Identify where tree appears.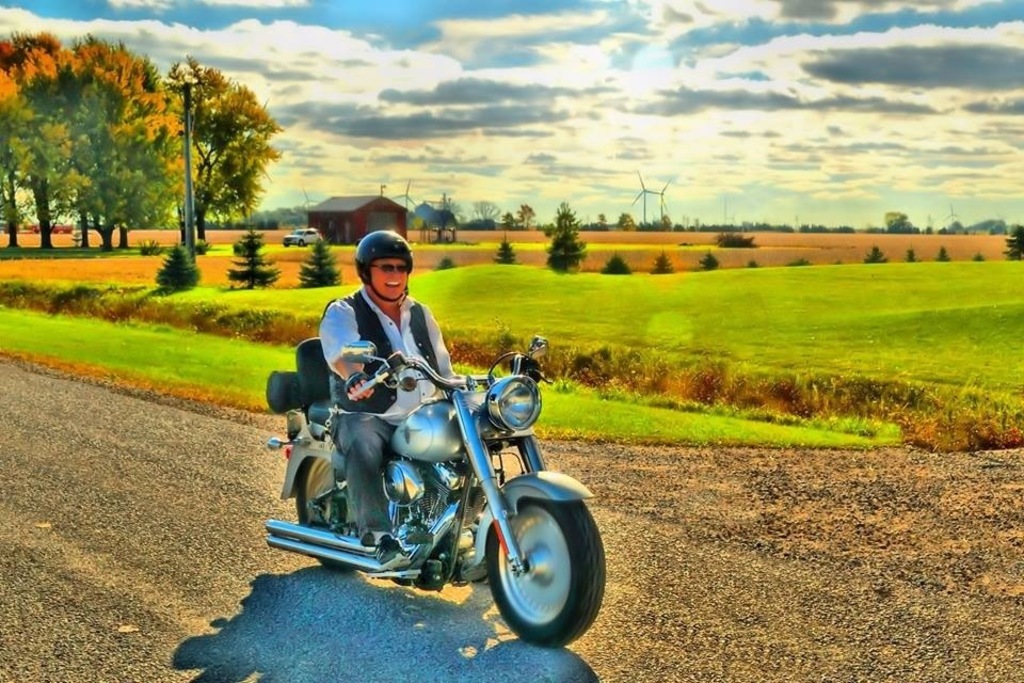
Appears at {"x1": 238, "y1": 231, "x2": 270, "y2": 316}.
